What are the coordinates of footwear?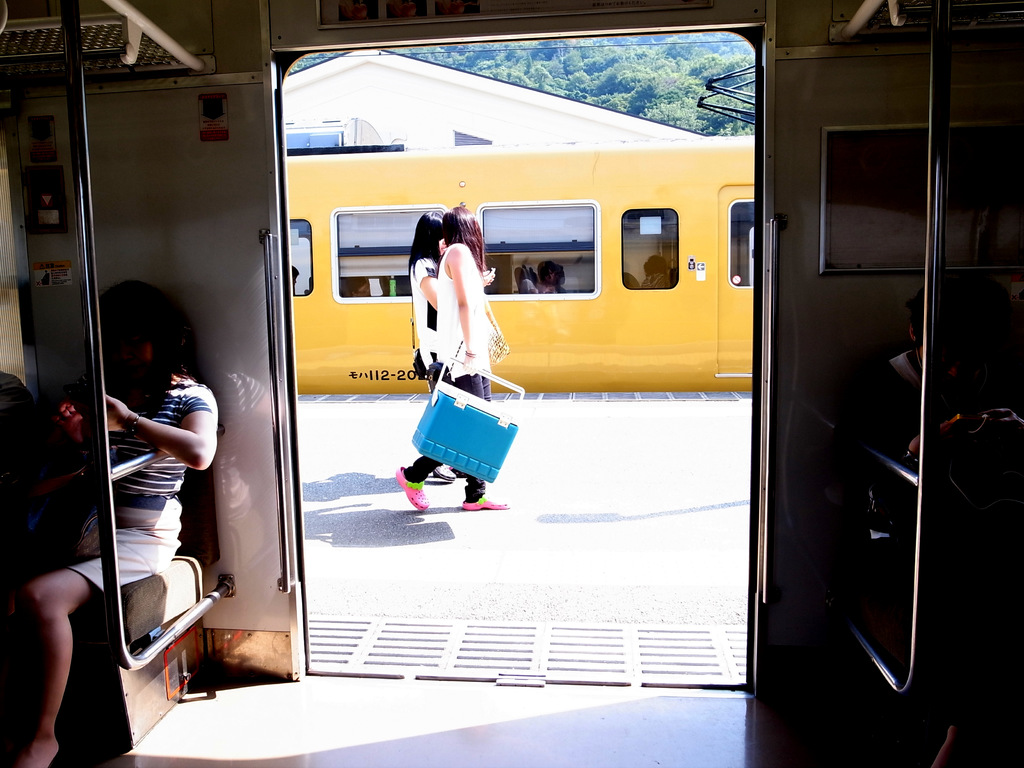
select_region(433, 463, 458, 481).
